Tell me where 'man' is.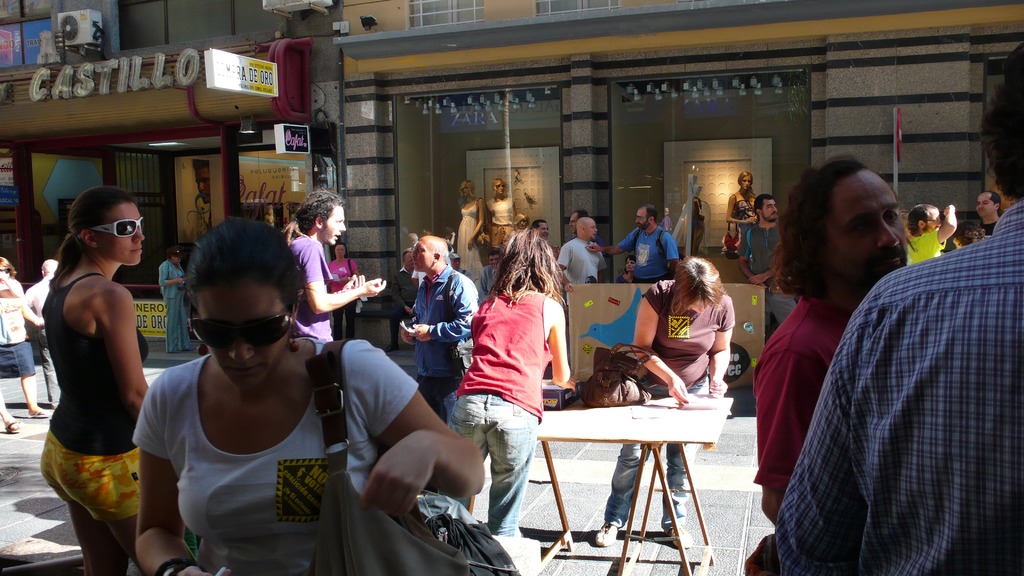
'man' is at l=771, t=45, r=1023, b=575.
